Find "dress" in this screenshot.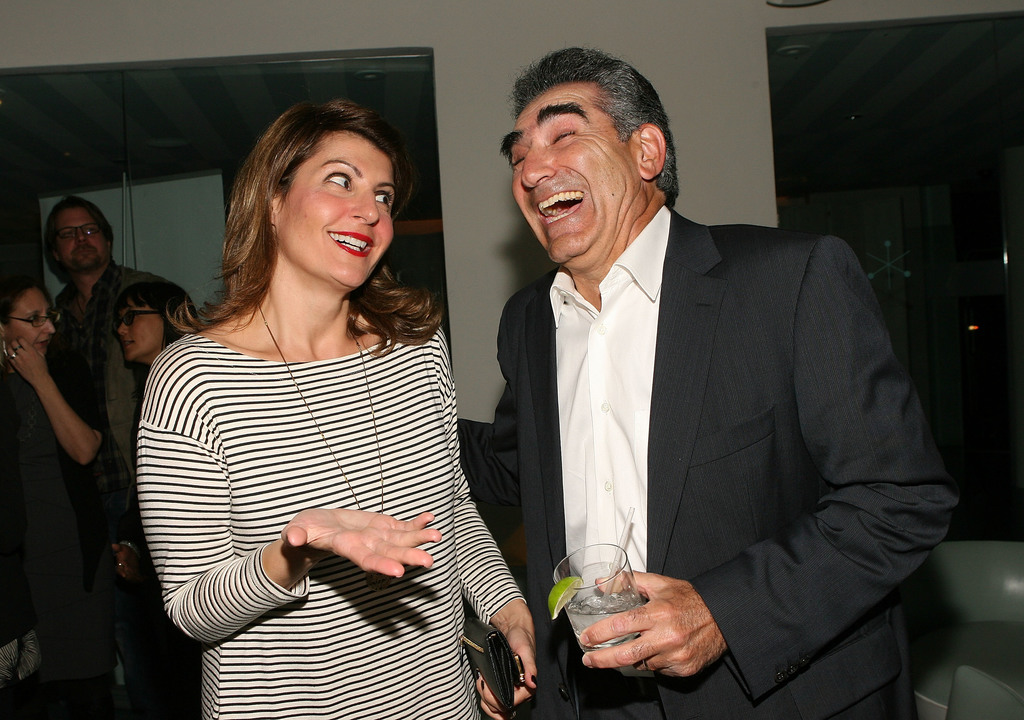
The bounding box for "dress" is (x1=120, y1=243, x2=502, y2=689).
